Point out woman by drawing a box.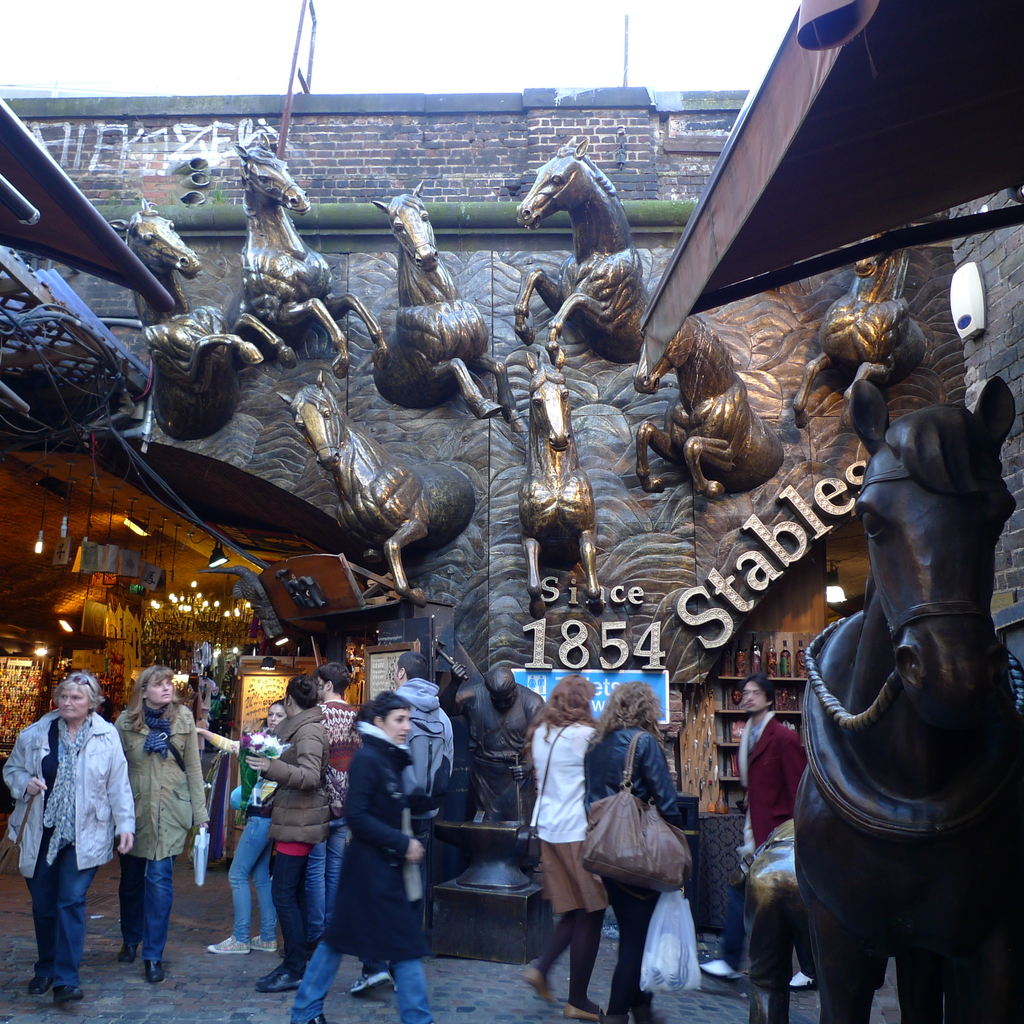
(left=579, top=678, right=698, bottom=1023).
